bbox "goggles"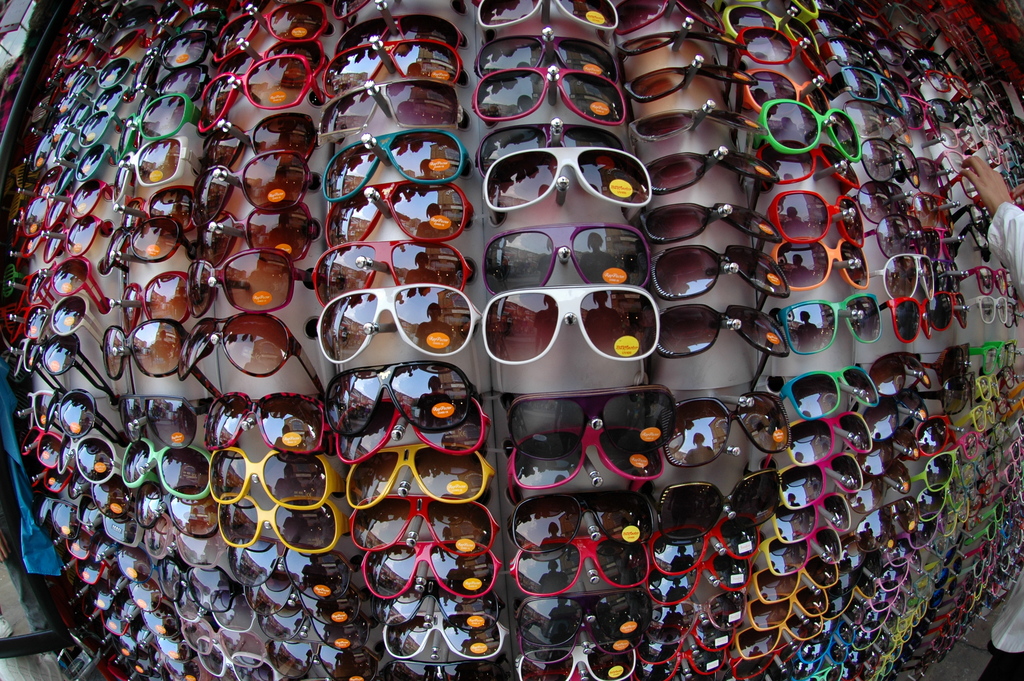
[341, 448, 493, 504]
